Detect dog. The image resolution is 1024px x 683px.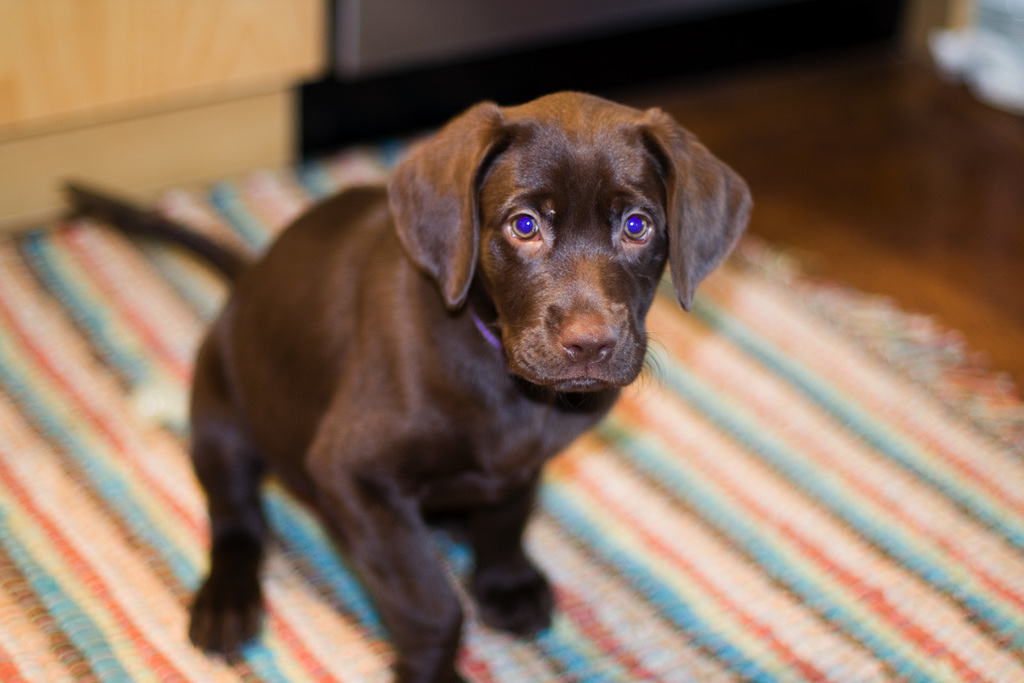
[x1=181, y1=92, x2=758, y2=682].
